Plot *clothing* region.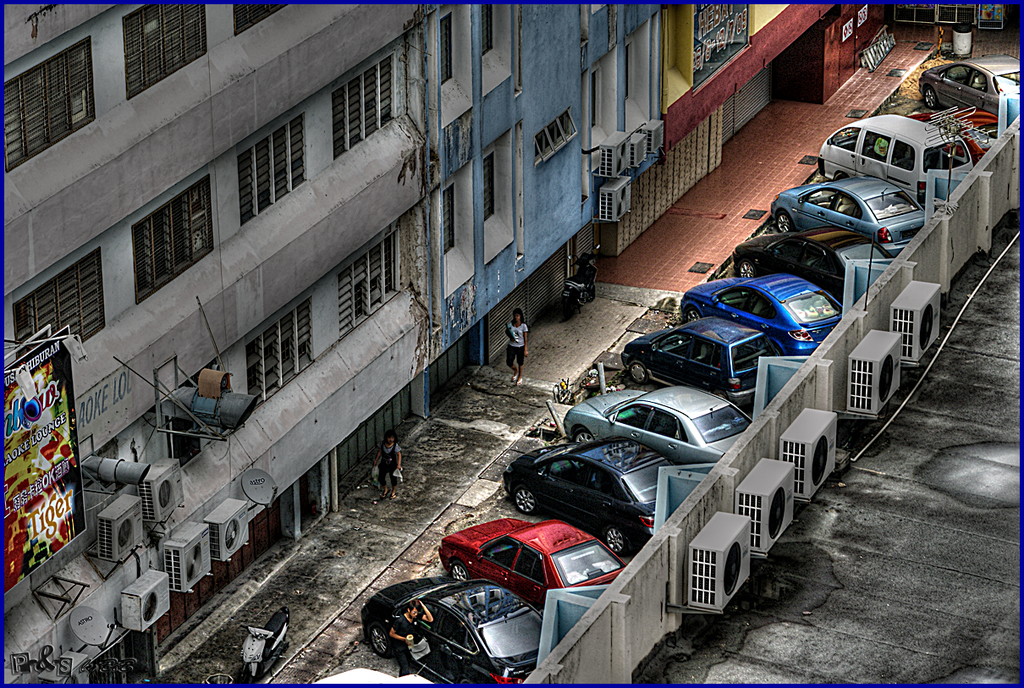
Plotted at bbox=(508, 322, 531, 346).
